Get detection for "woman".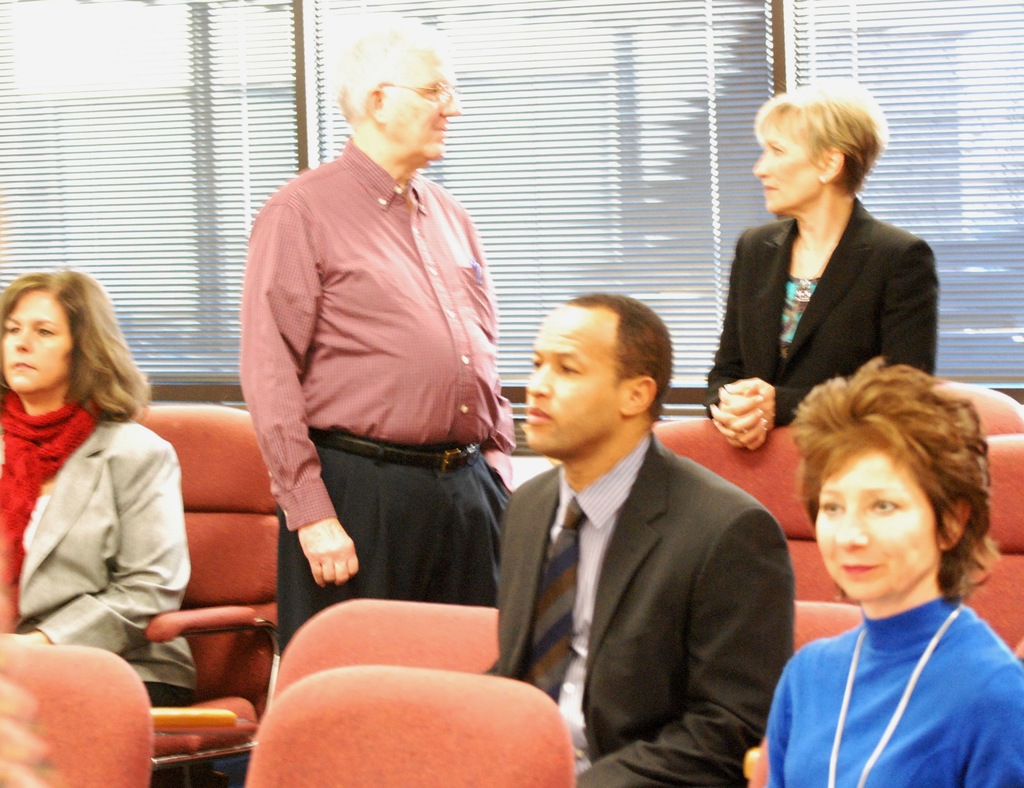
Detection: 709 79 938 455.
